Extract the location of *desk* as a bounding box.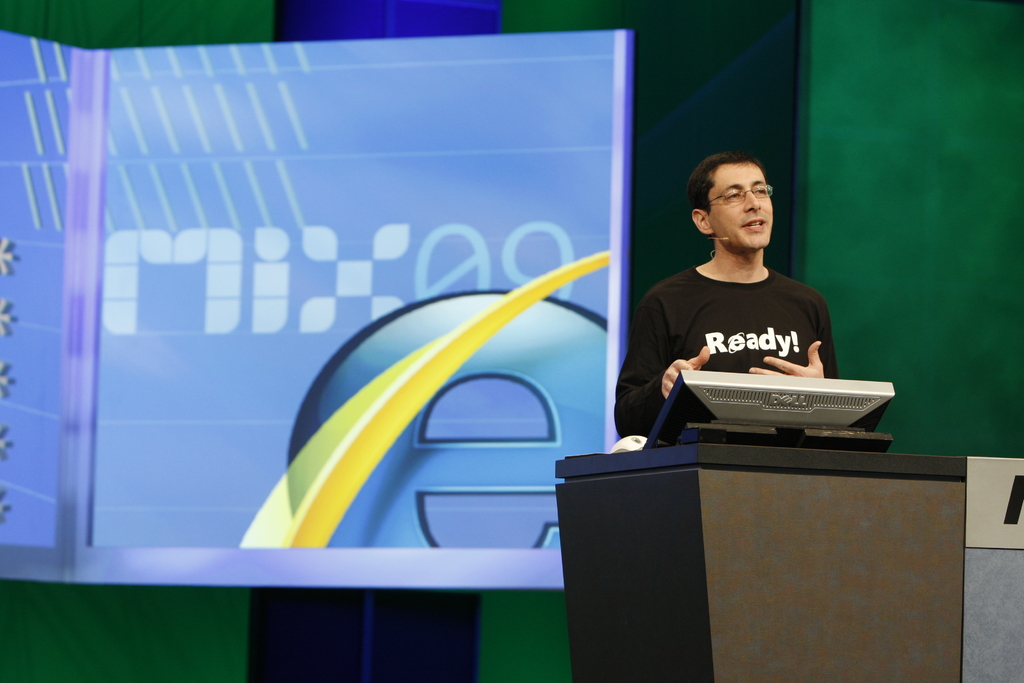
(left=532, top=425, right=993, bottom=659).
